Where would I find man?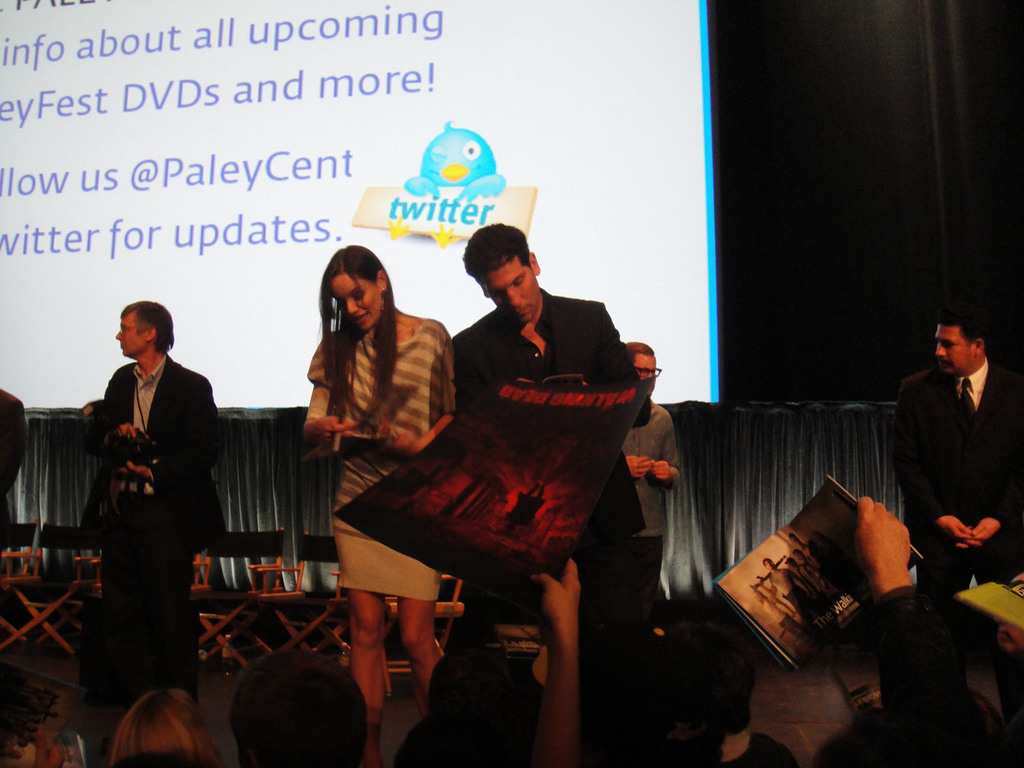
At bbox=[628, 336, 686, 641].
